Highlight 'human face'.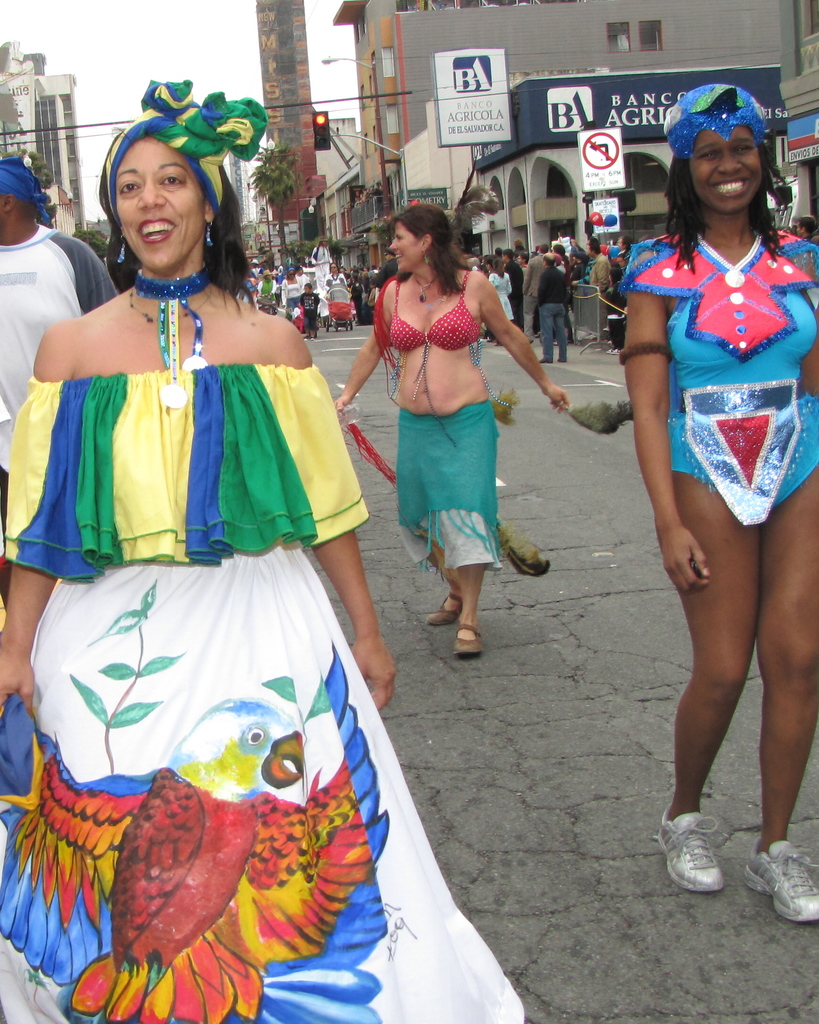
Highlighted region: [x1=681, y1=118, x2=761, y2=223].
